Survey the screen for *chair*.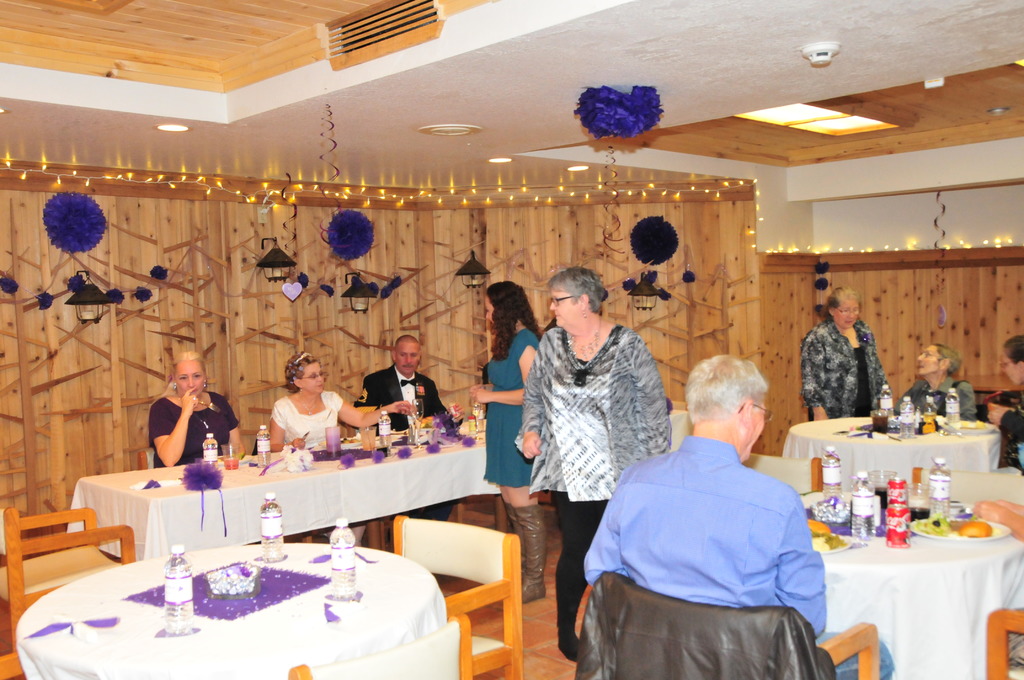
Survey found: [670,401,691,451].
